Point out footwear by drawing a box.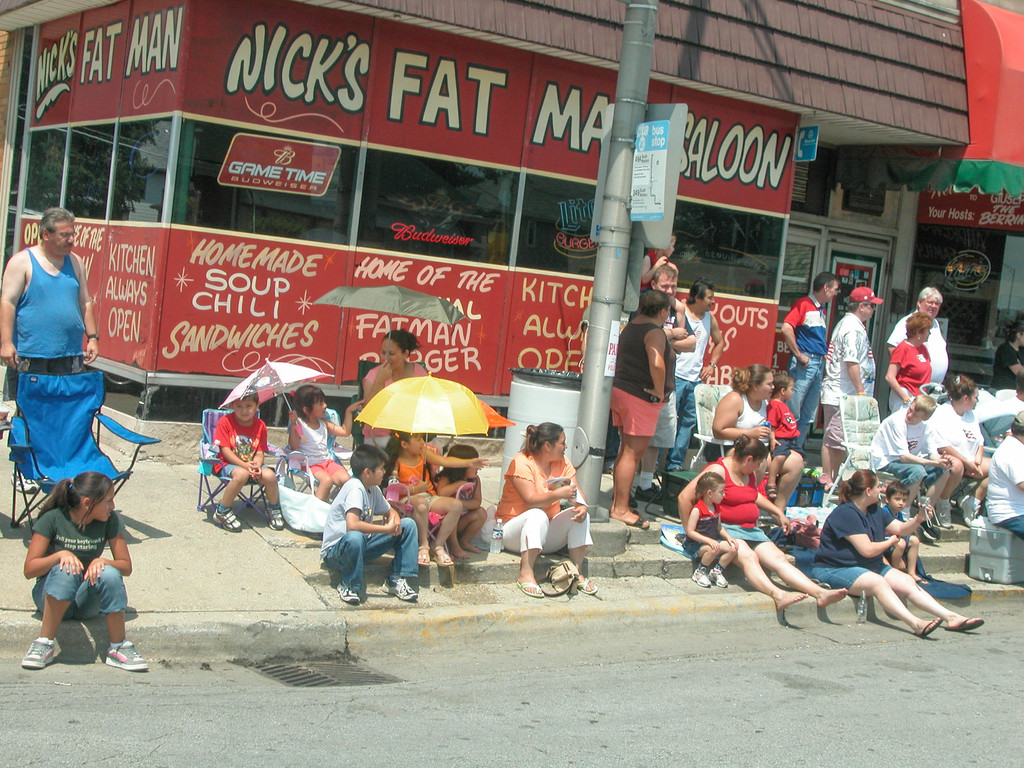
x1=265 y1=500 x2=285 y2=530.
